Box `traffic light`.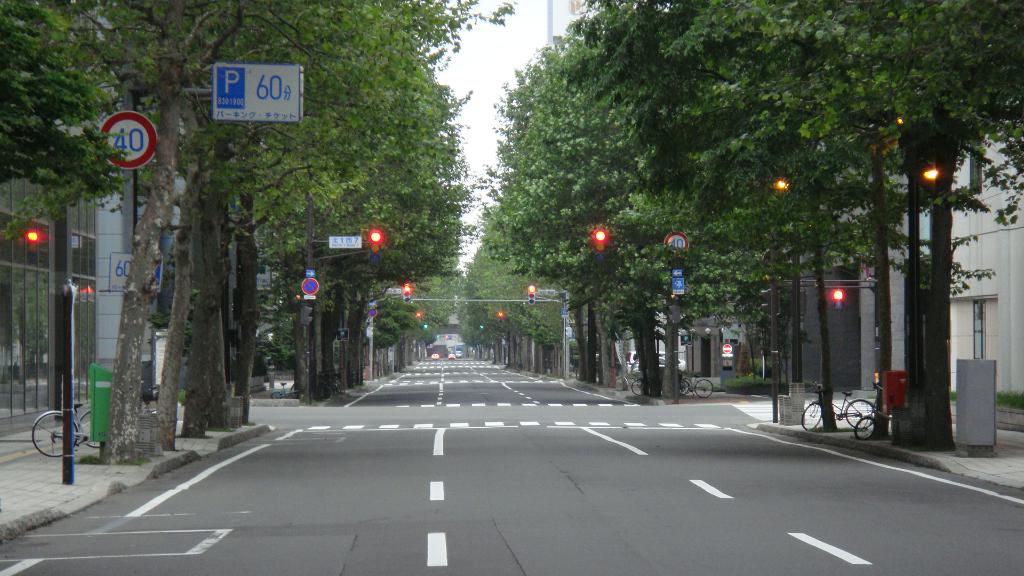
Rect(593, 230, 609, 264).
